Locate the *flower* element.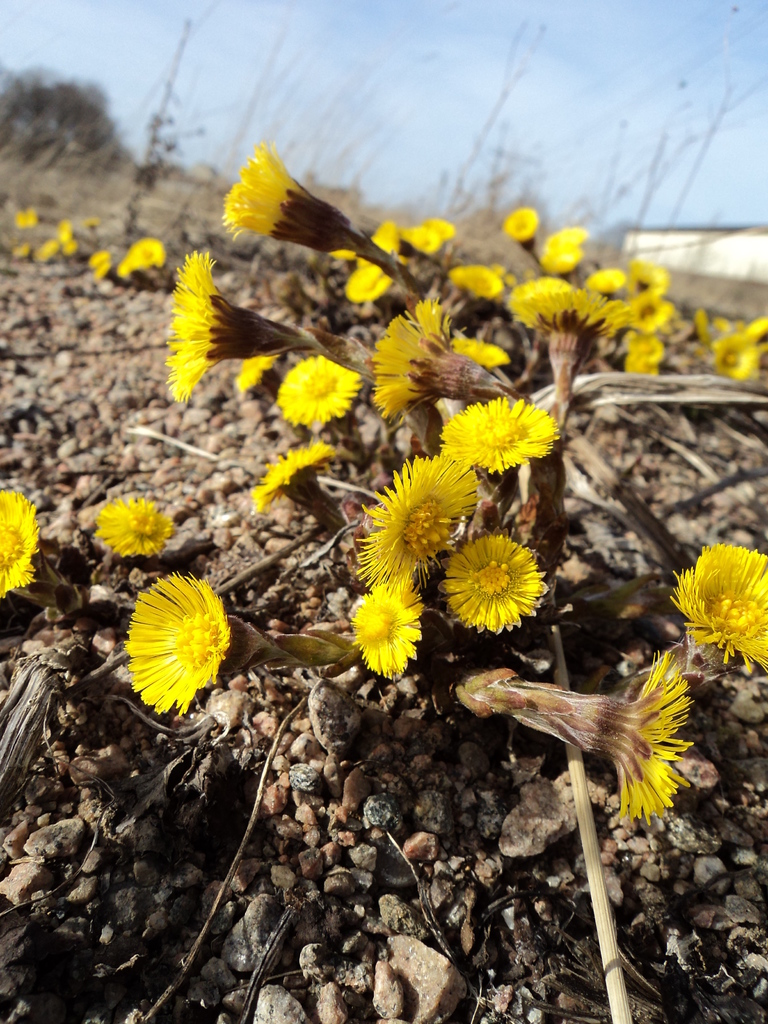
Element bbox: Rect(717, 331, 757, 383).
